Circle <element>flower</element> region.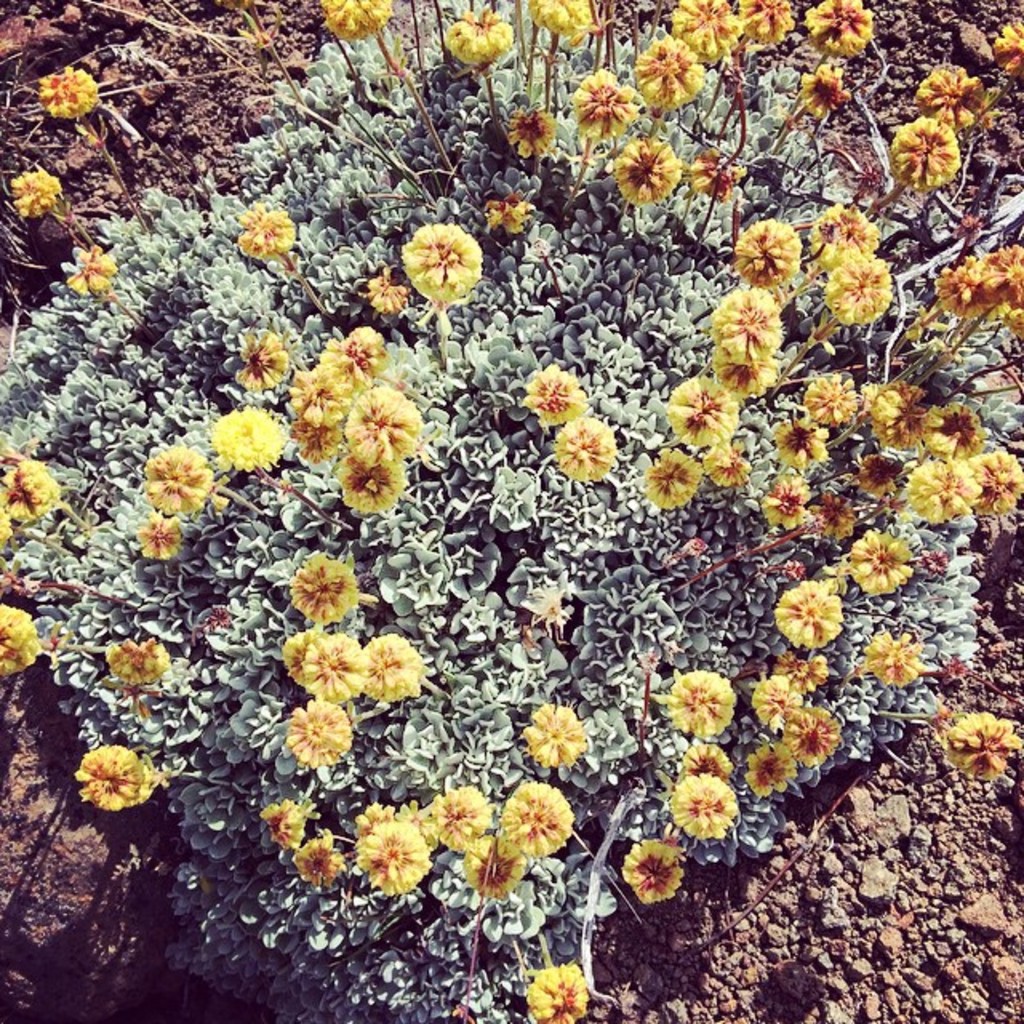
Region: select_region(317, 0, 390, 38).
